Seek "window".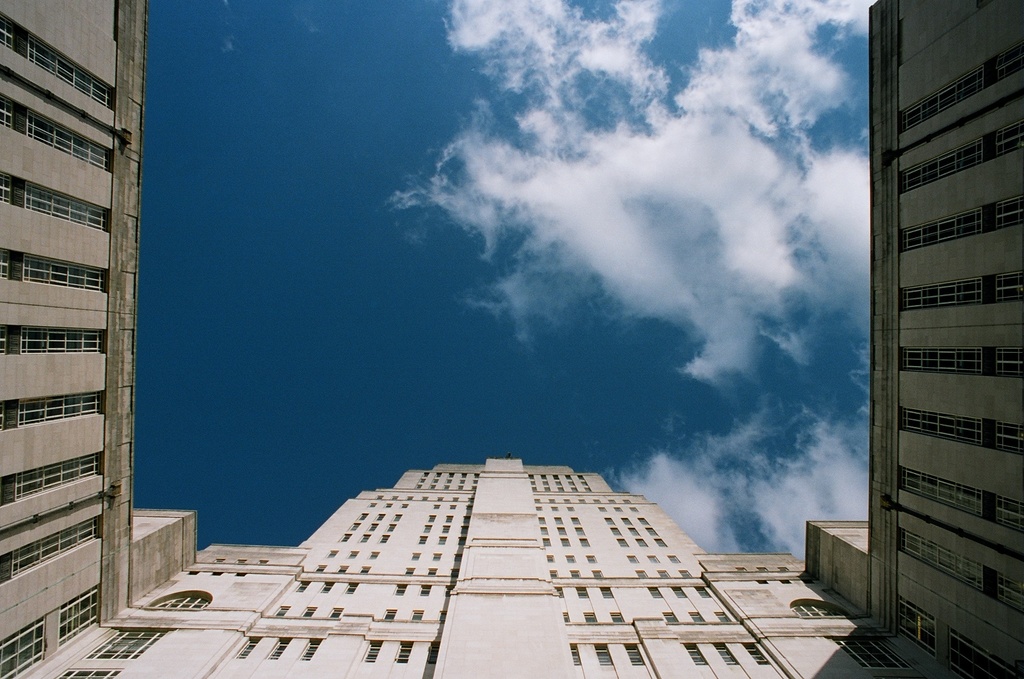
736 564 747 573.
